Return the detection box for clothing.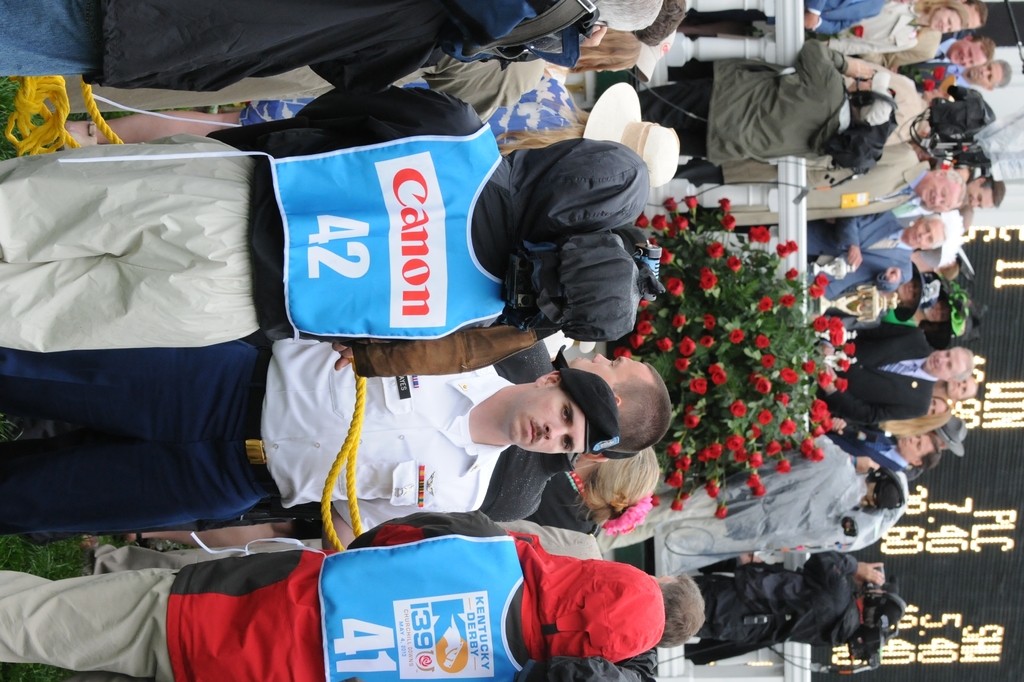
0:0:479:92.
